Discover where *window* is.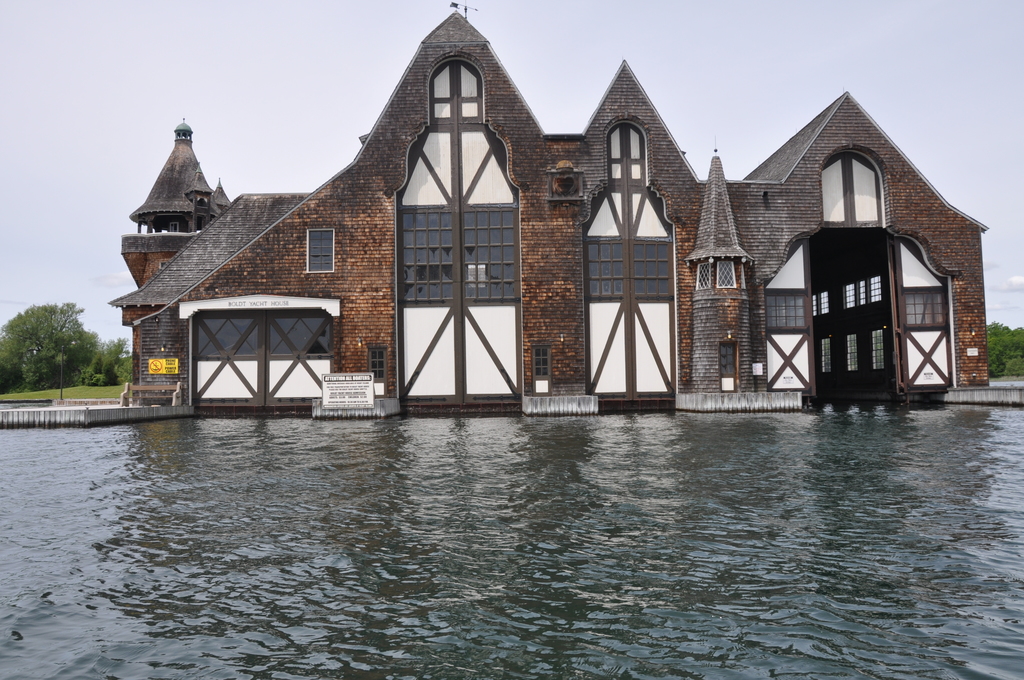
Discovered at bbox=[846, 333, 855, 371].
